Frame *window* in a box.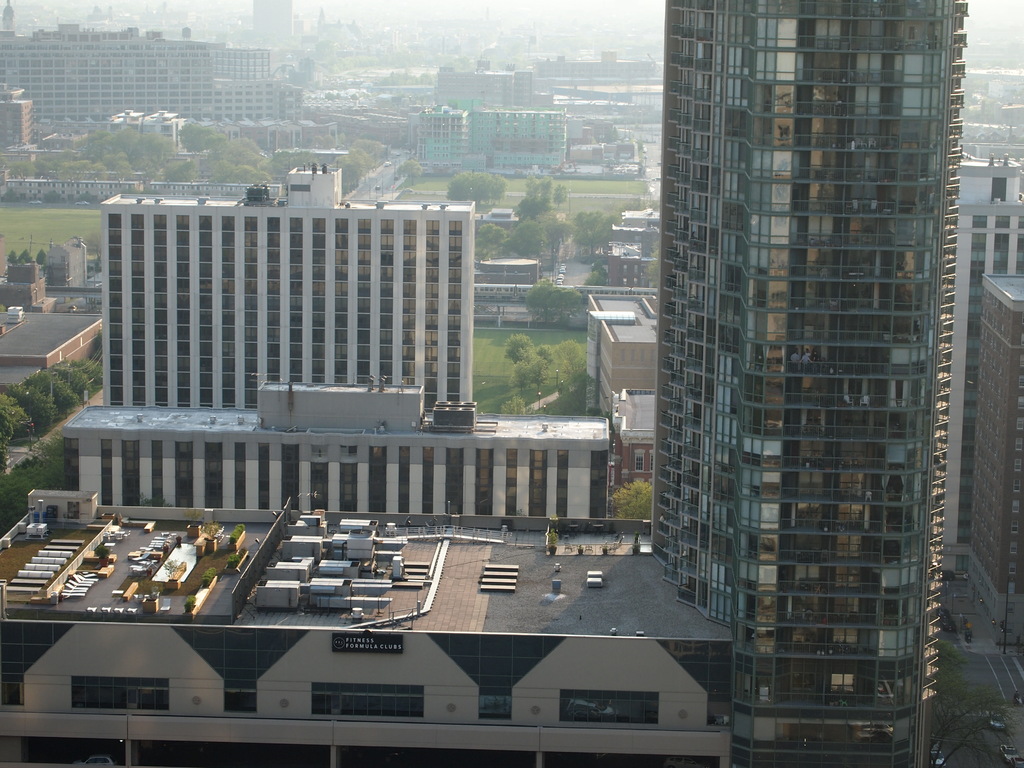
select_region(634, 263, 637, 276).
